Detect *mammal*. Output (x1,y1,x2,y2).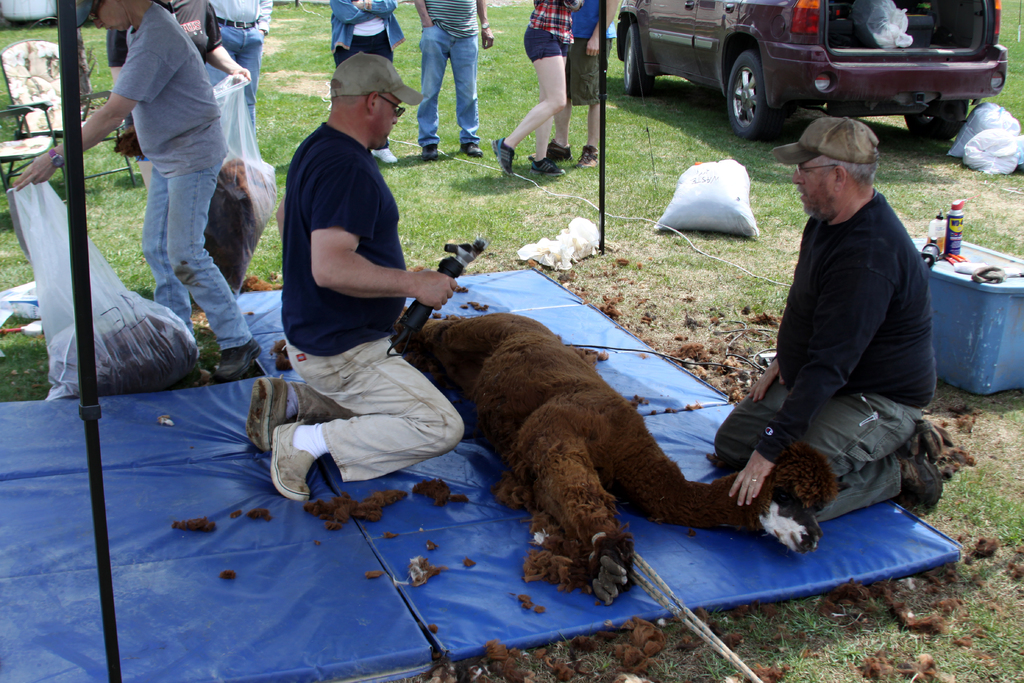
(530,0,621,170).
